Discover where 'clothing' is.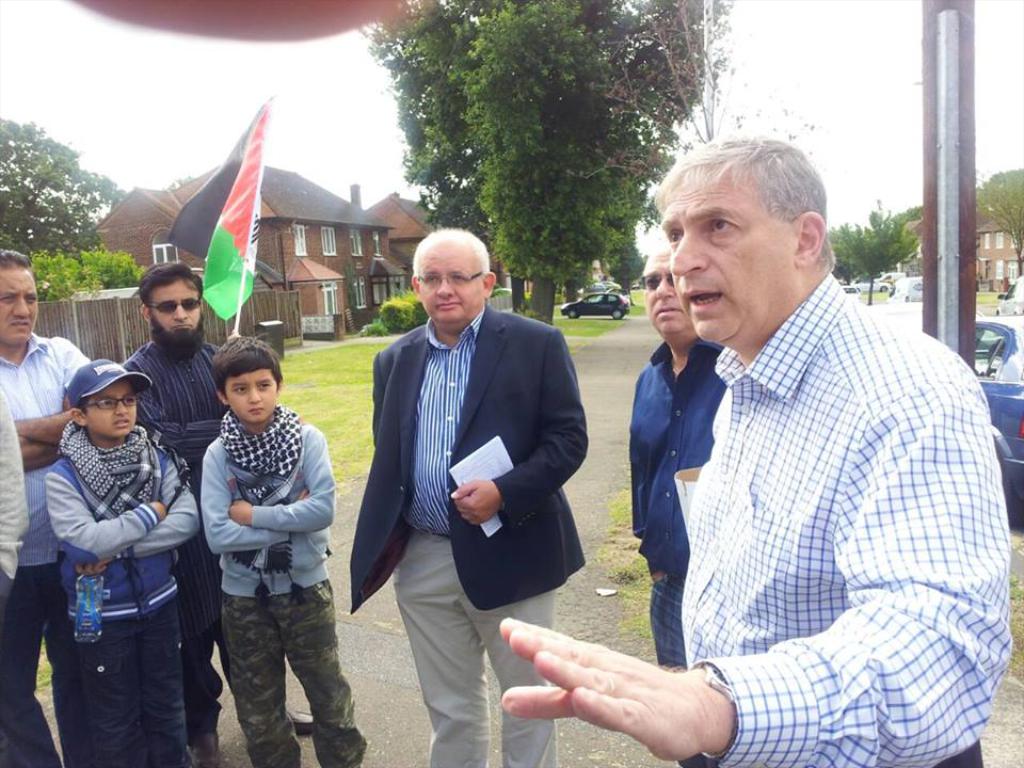
Discovered at 123,332,243,764.
